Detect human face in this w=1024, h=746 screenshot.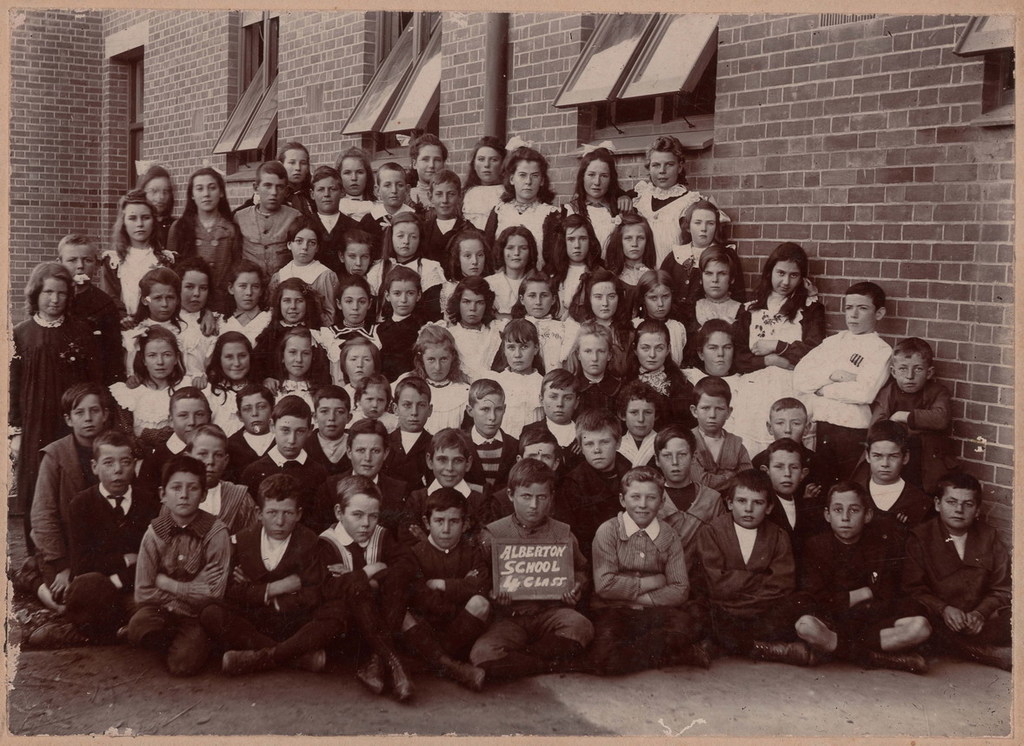
Detection: (left=30, top=276, right=70, bottom=313).
